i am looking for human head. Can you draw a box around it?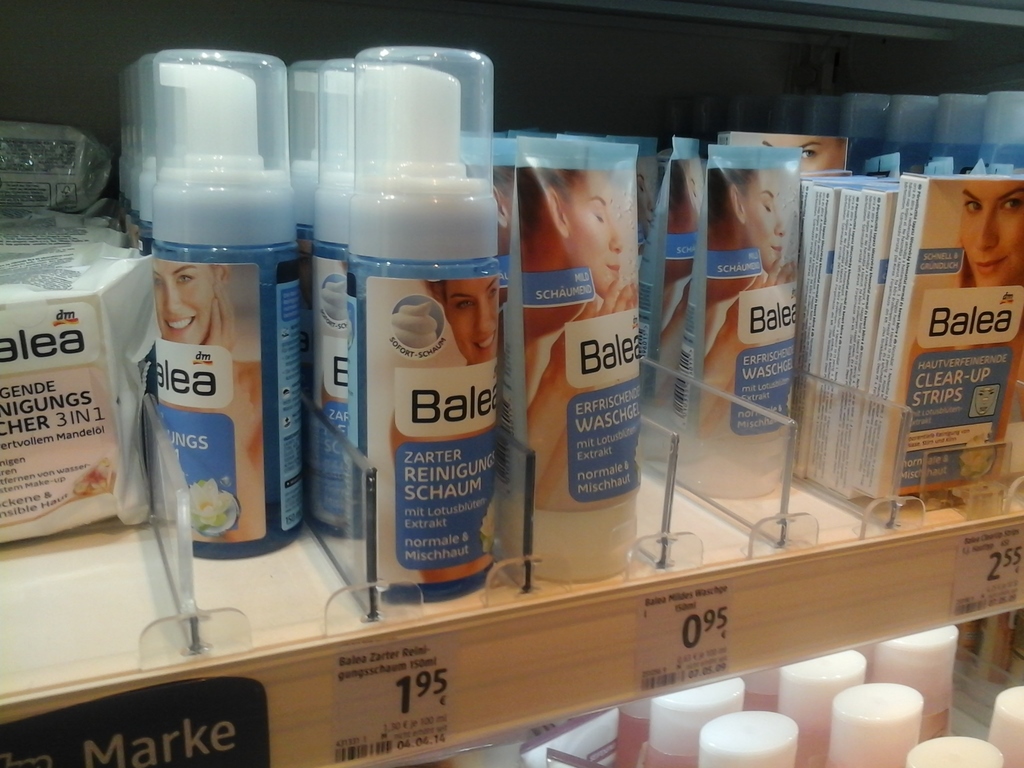
Sure, the bounding box is <box>668,160,694,287</box>.
